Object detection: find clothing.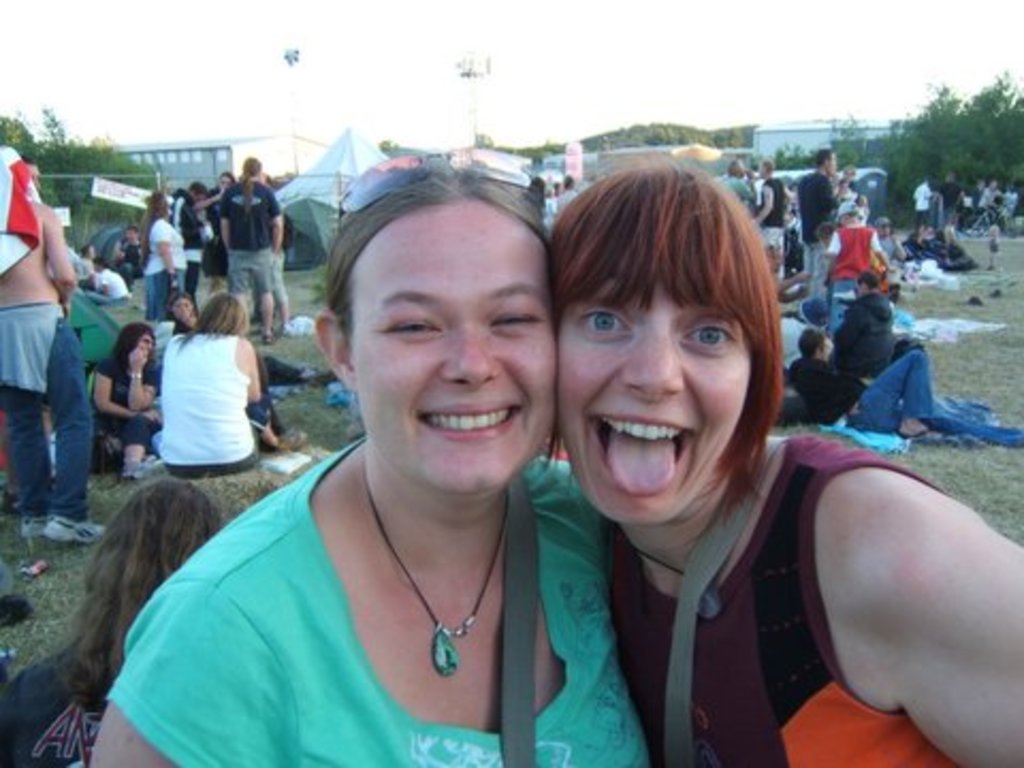
540,192,559,235.
